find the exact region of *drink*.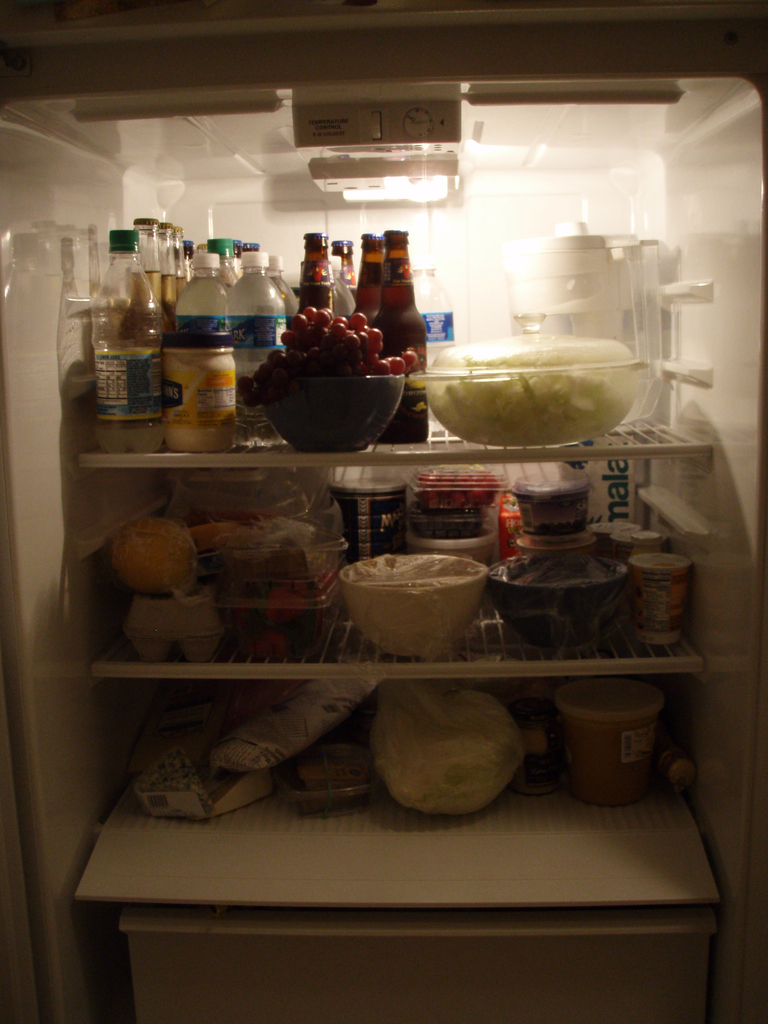
Exact region: bbox(173, 271, 232, 333).
